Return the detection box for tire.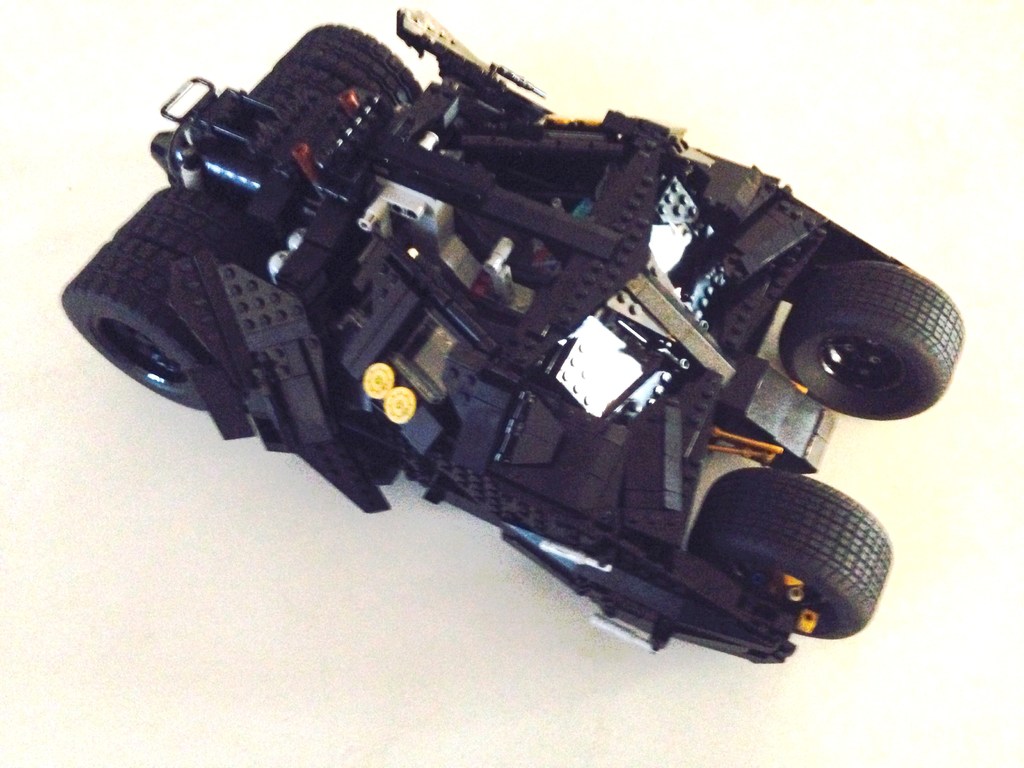
776,262,964,419.
